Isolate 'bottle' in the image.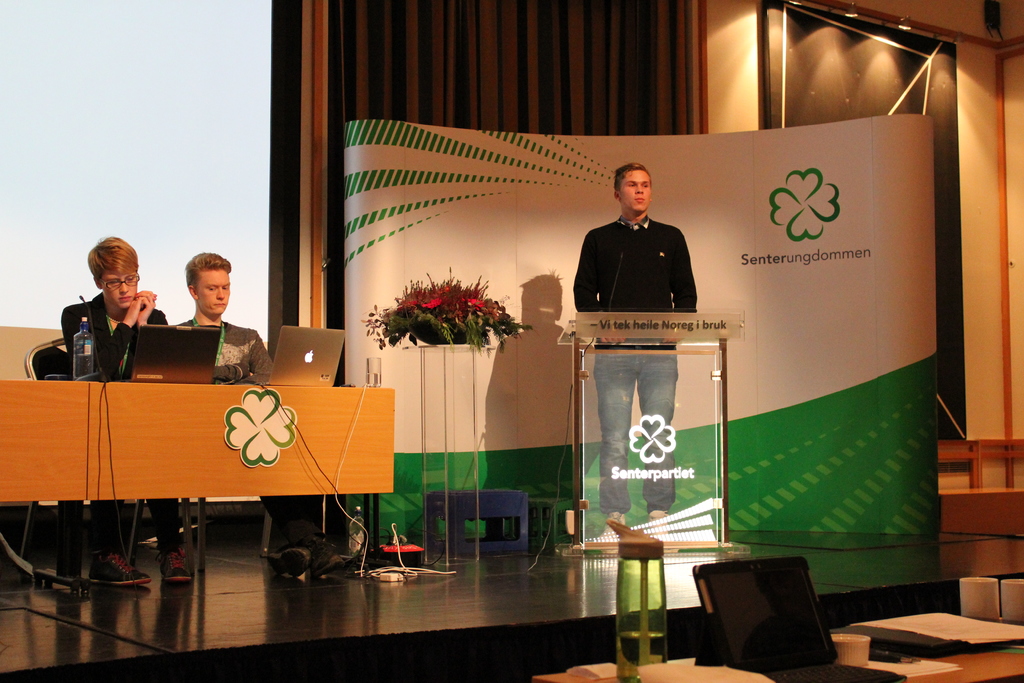
Isolated region: <bbox>70, 317, 93, 381</bbox>.
